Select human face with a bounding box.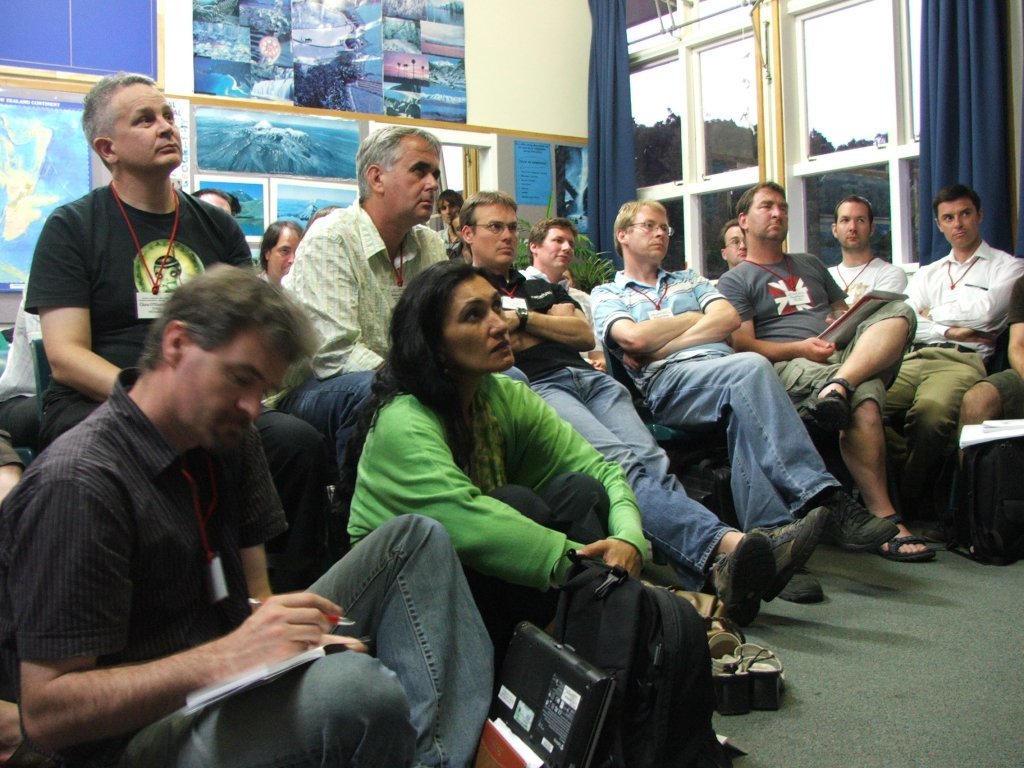
box(629, 209, 671, 260).
